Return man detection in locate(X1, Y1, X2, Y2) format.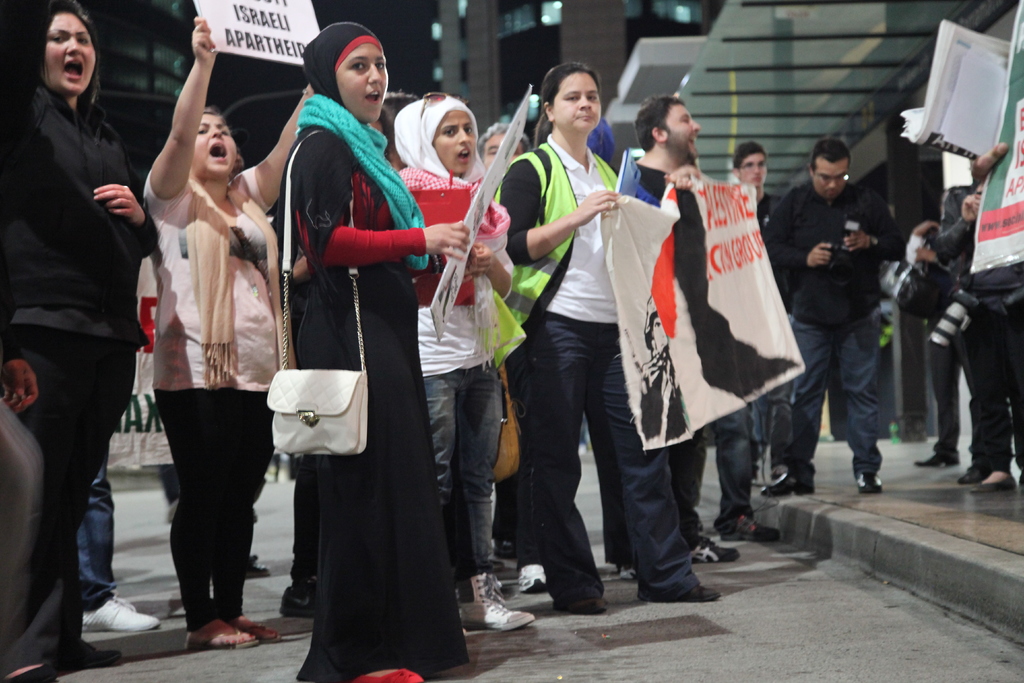
locate(634, 93, 776, 575).
